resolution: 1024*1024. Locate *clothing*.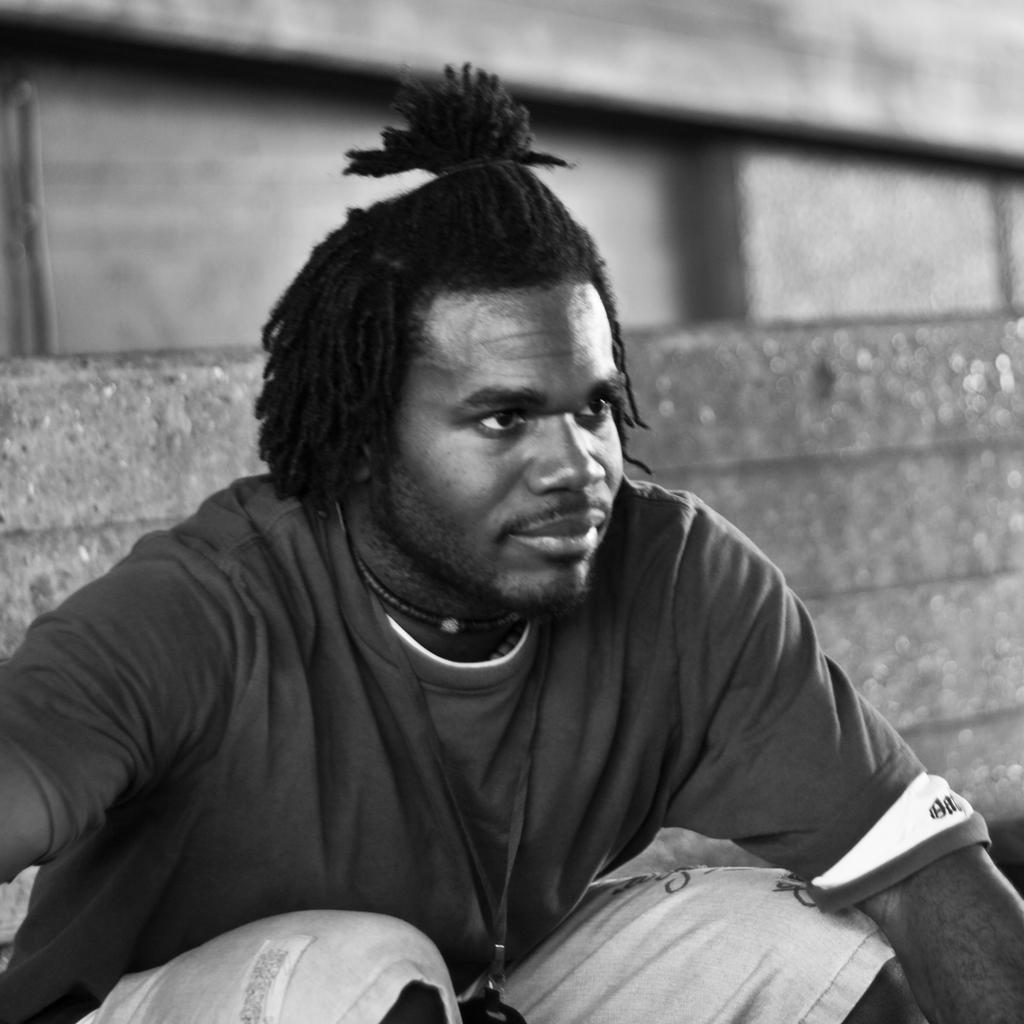
box=[42, 406, 954, 1000].
